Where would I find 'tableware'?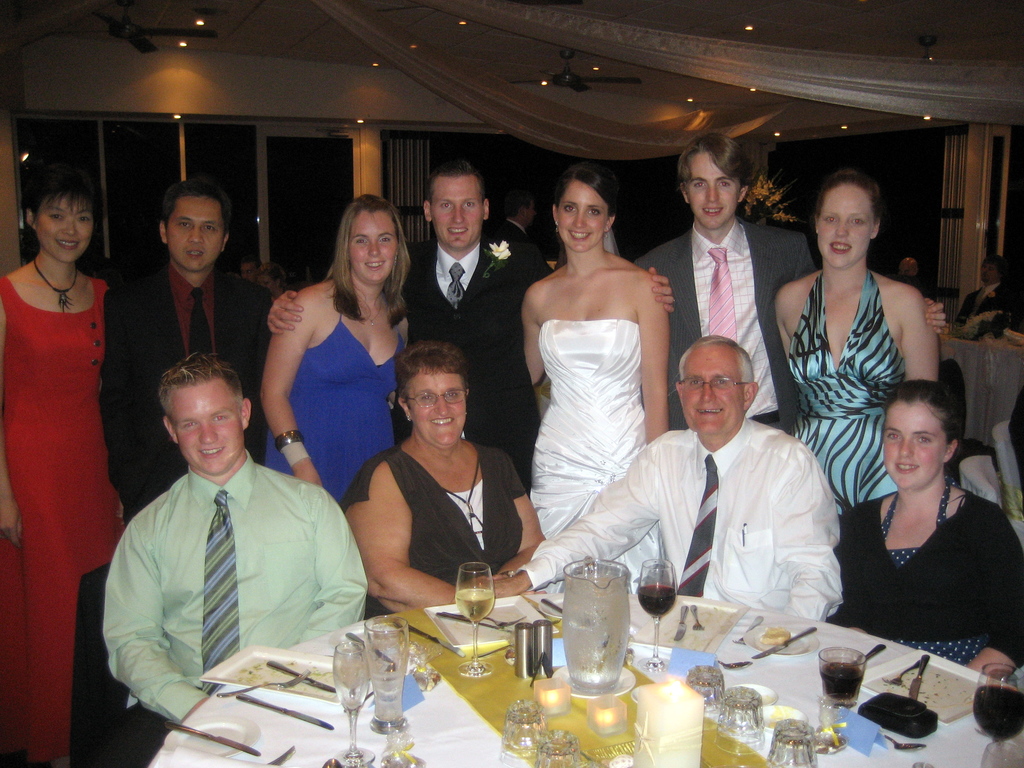
At 239/693/335/730.
